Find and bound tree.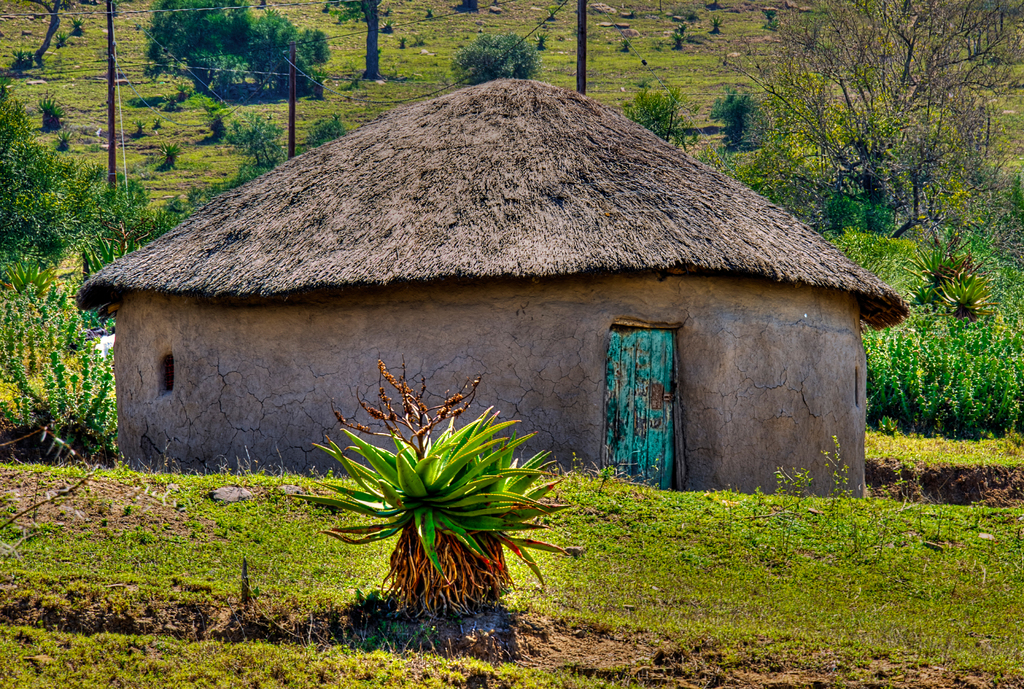
Bound: rect(445, 15, 553, 66).
